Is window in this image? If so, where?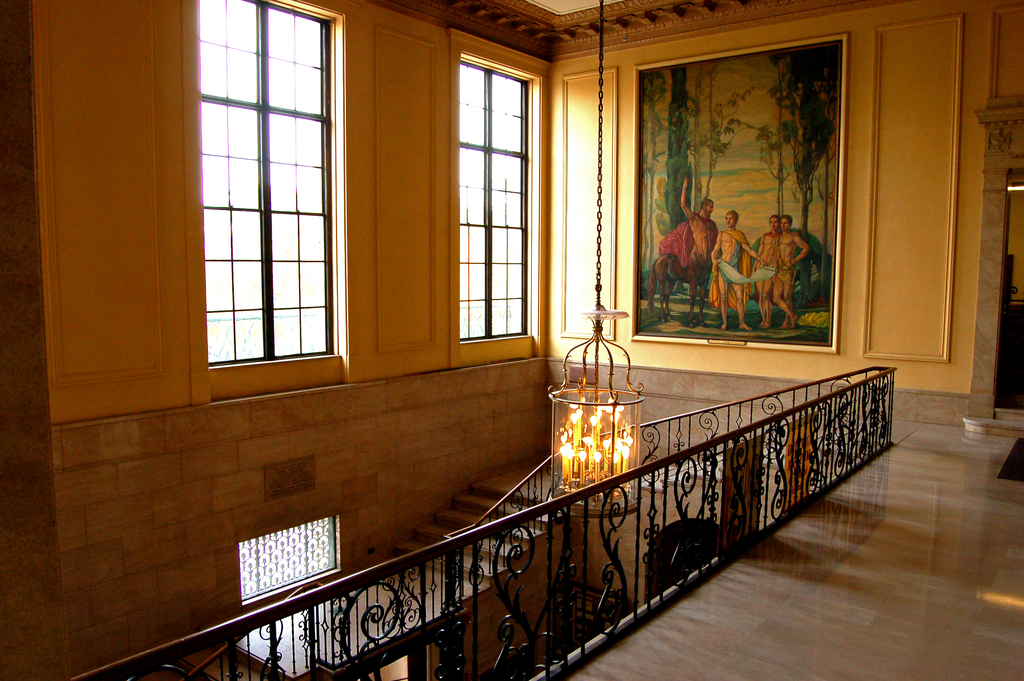
Yes, at 184,0,357,400.
